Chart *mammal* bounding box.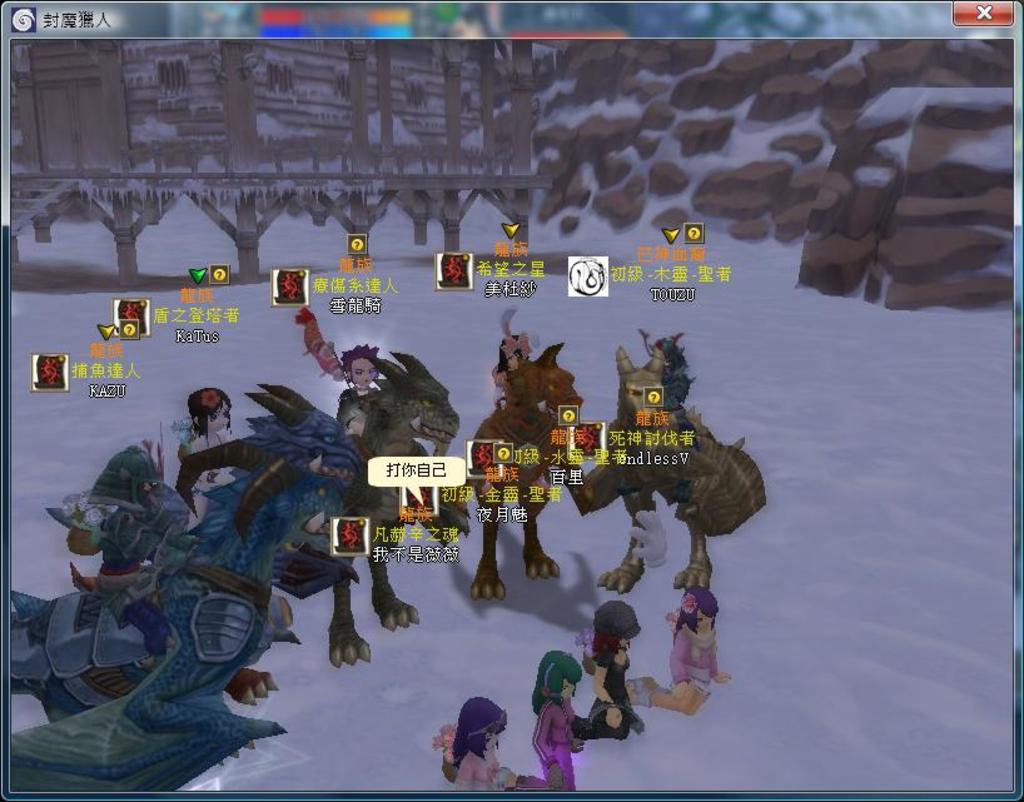
Charted: [x1=434, y1=707, x2=503, y2=796].
